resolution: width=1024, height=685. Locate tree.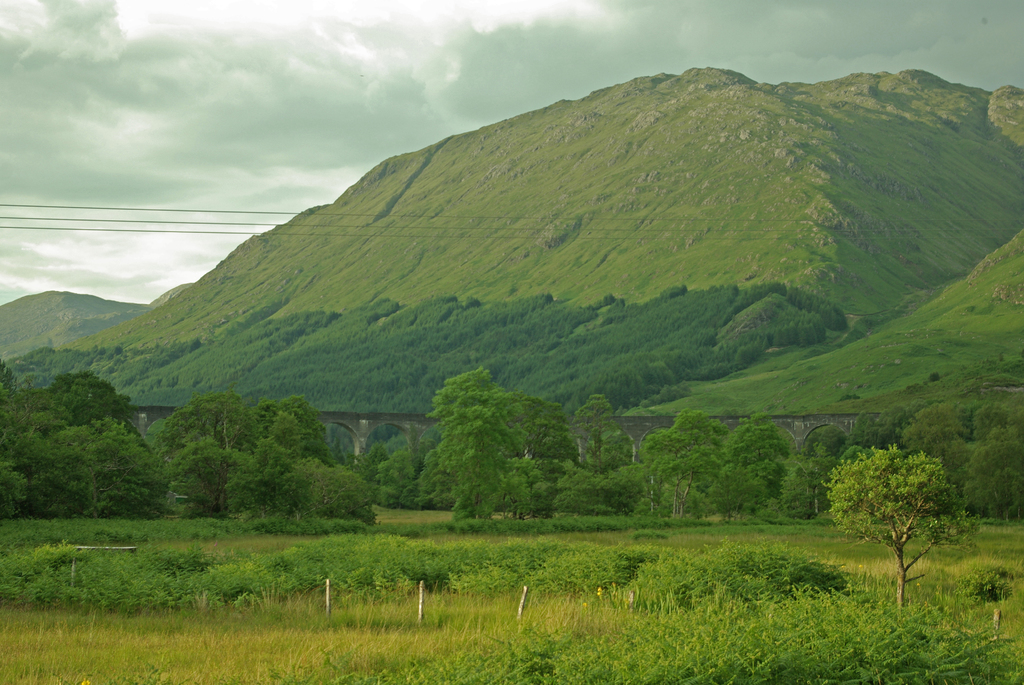
(591, 537, 838, 618).
